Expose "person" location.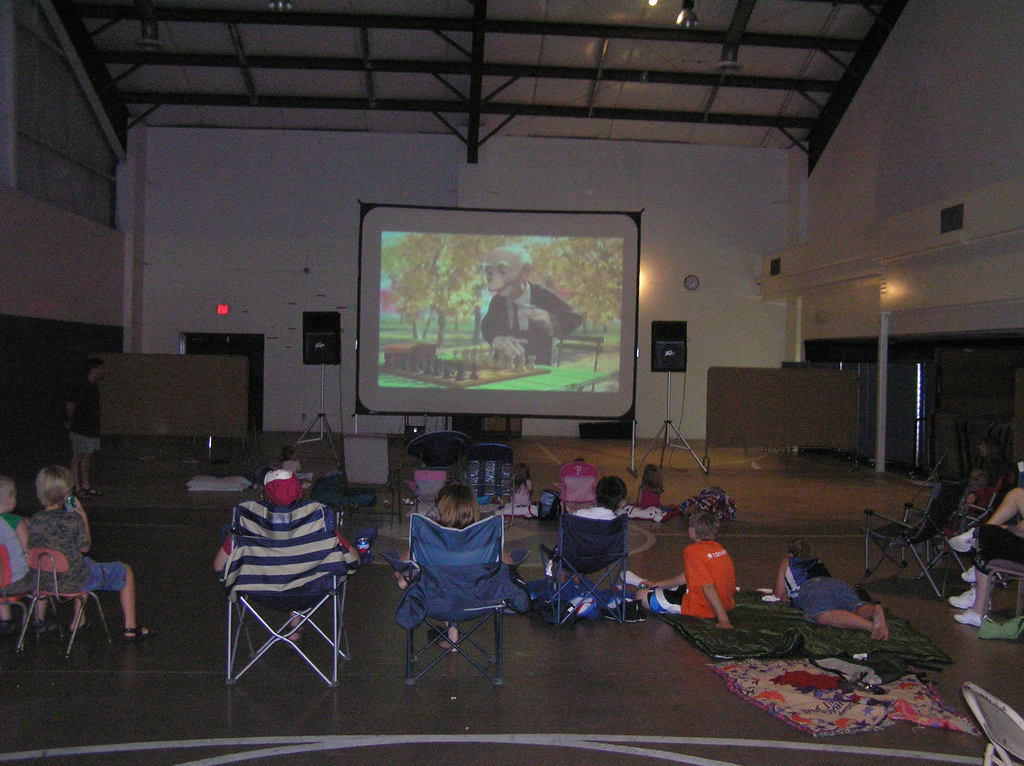
Exposed at locate(547, 472, 628, 594).
